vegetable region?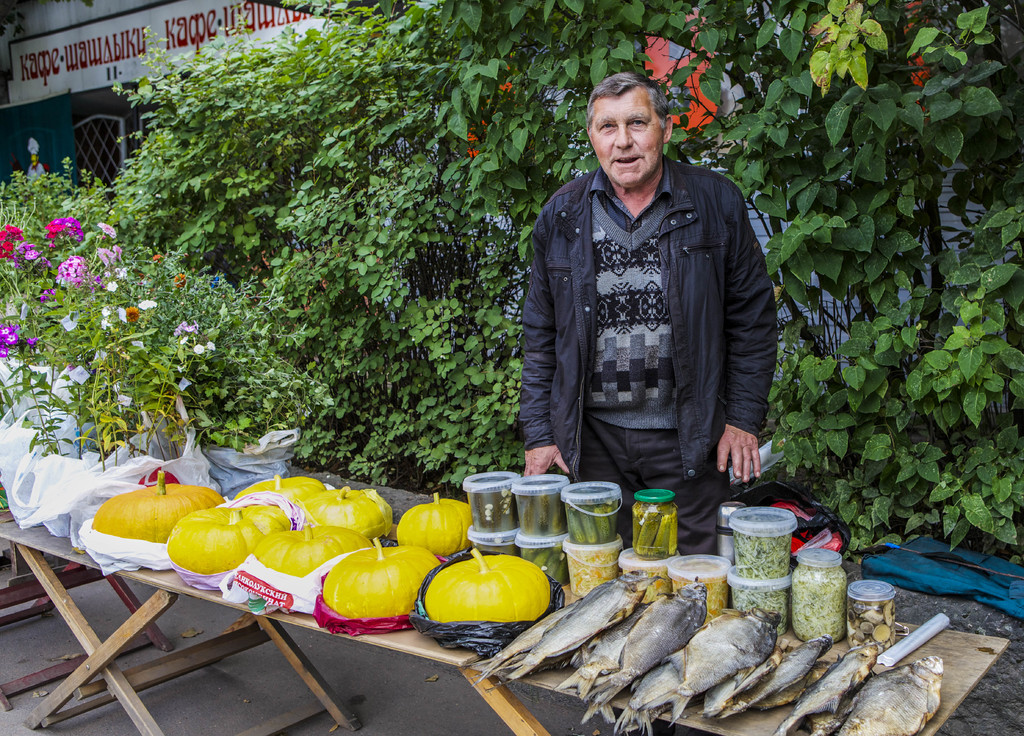
l=316, t=559, r=424, b=633
